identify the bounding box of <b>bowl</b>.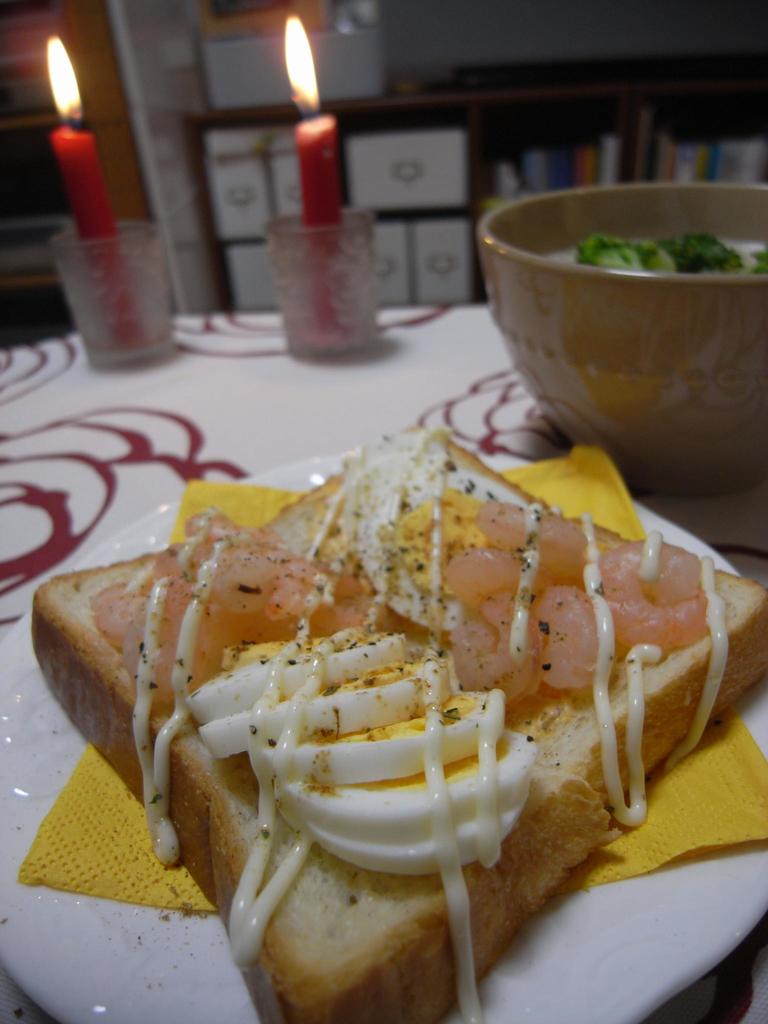
<box>493,194,756,458</box>.
